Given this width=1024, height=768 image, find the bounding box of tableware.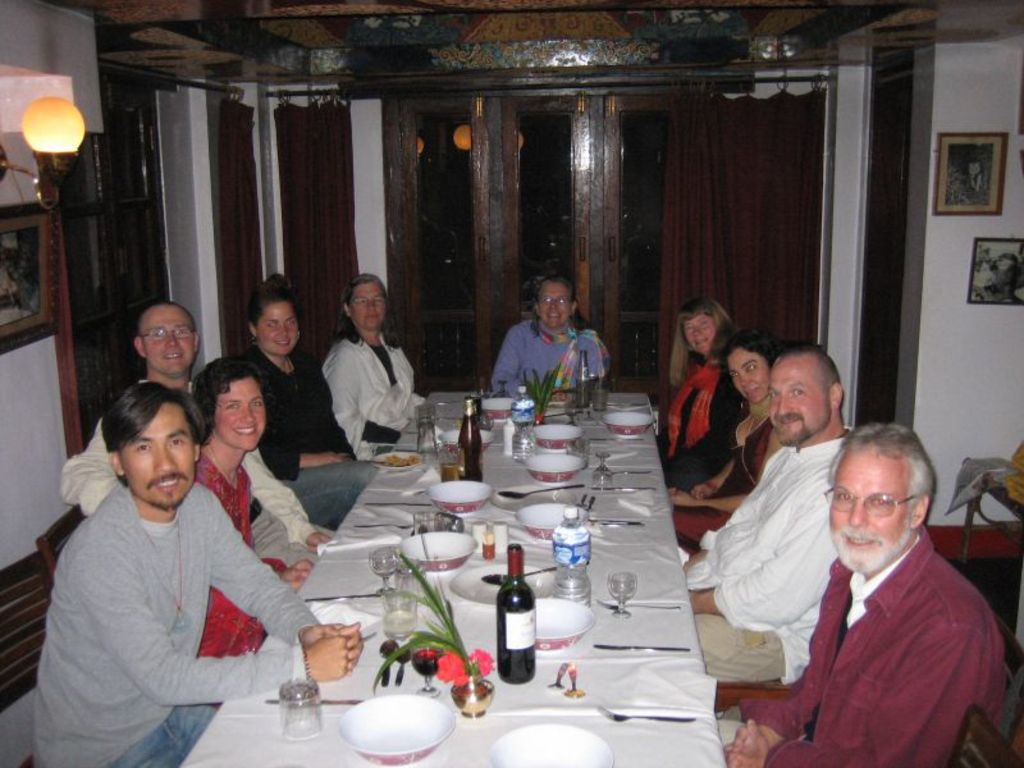
484 721 613 767.
